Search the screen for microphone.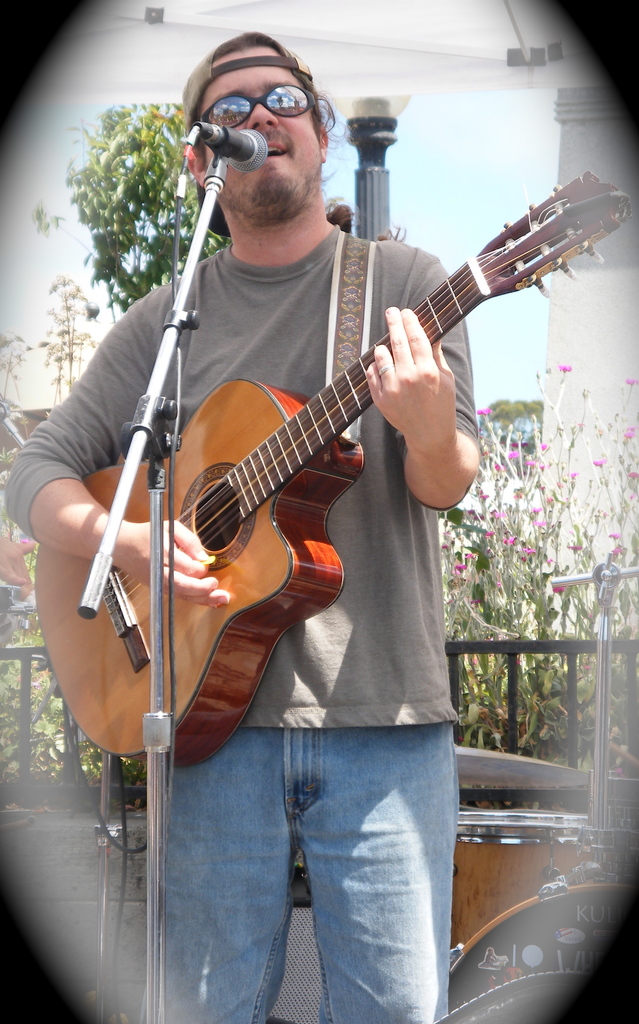
Found at region(198, 125, 271, 170).
